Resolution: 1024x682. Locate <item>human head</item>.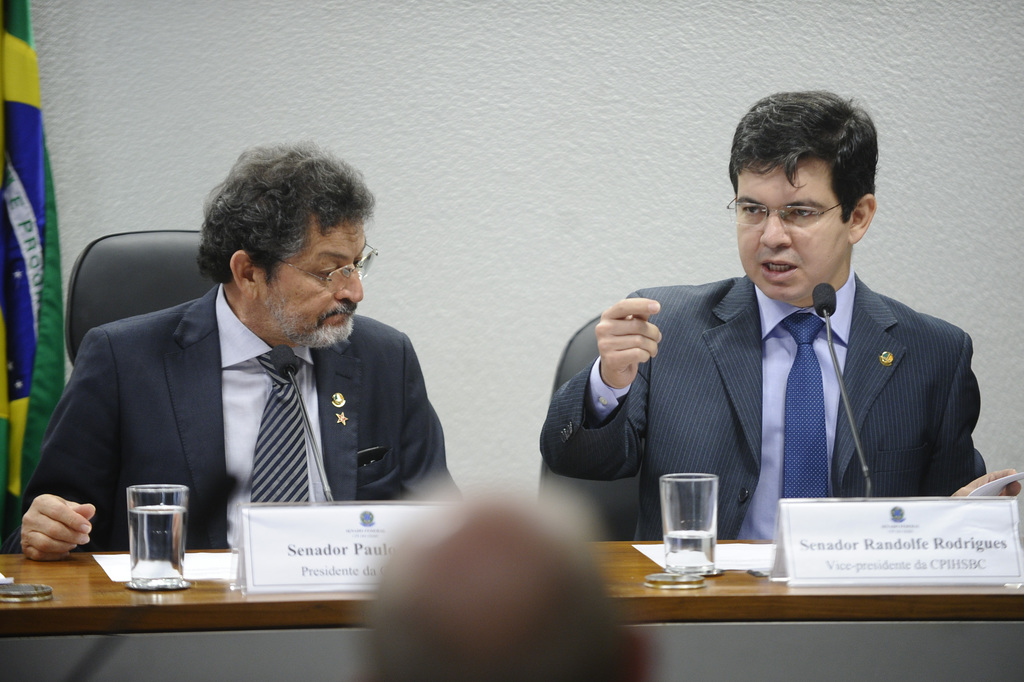
select_region(183, 143, 390, 346).
